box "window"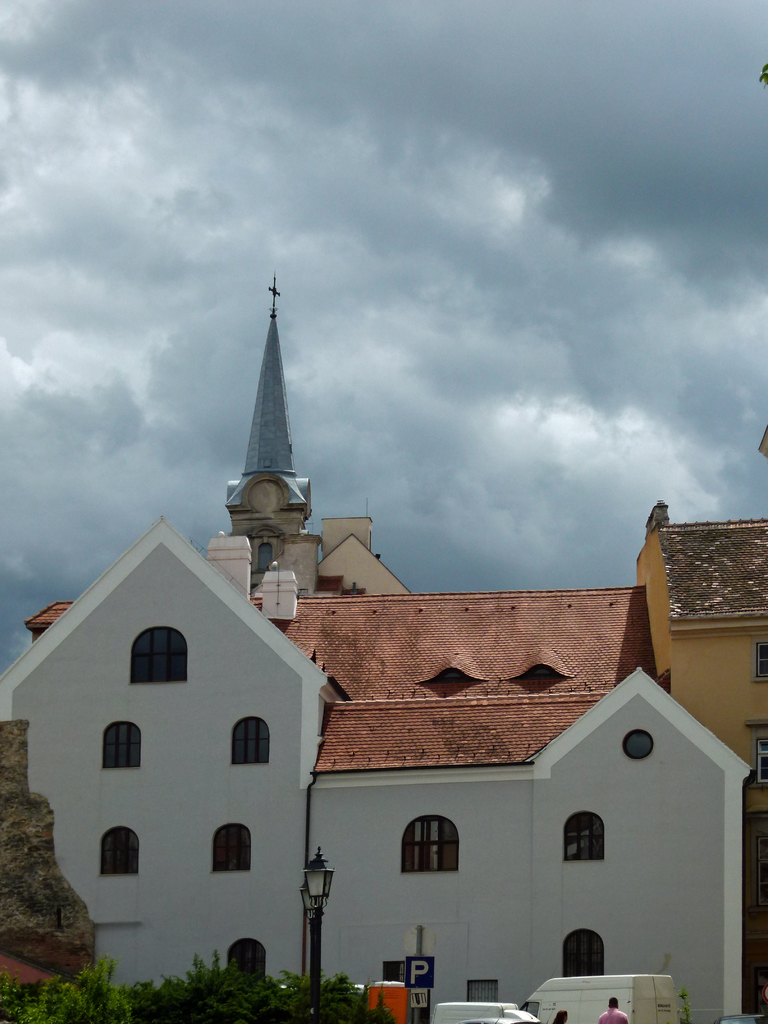
bbox(756, 741, 767, 783)
